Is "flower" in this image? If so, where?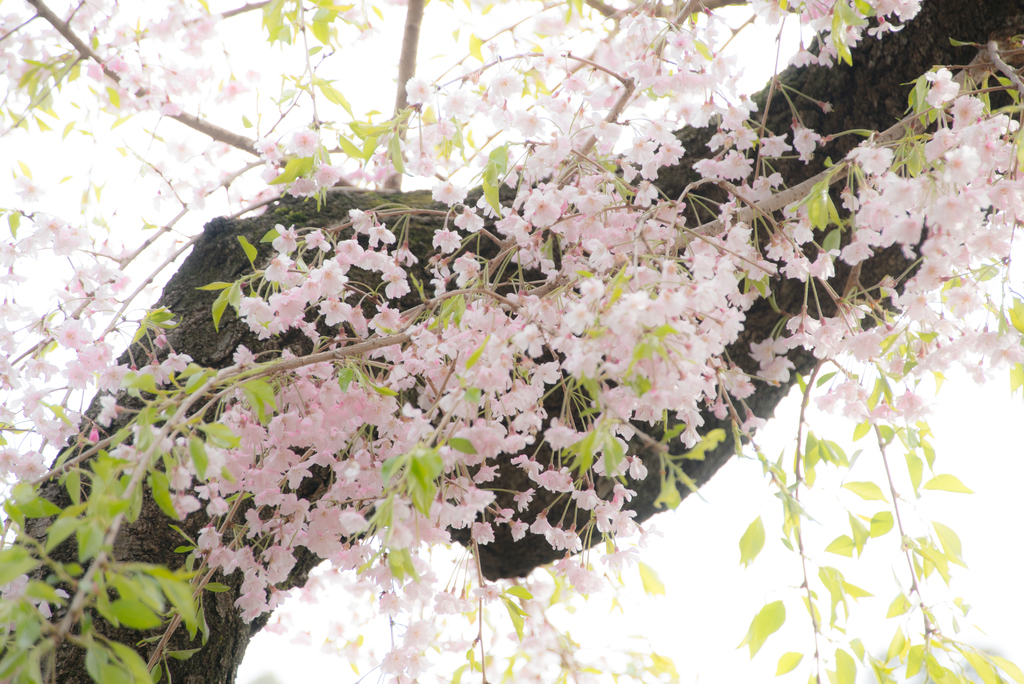
Yes, at locate(527, 192, 559, 227).
